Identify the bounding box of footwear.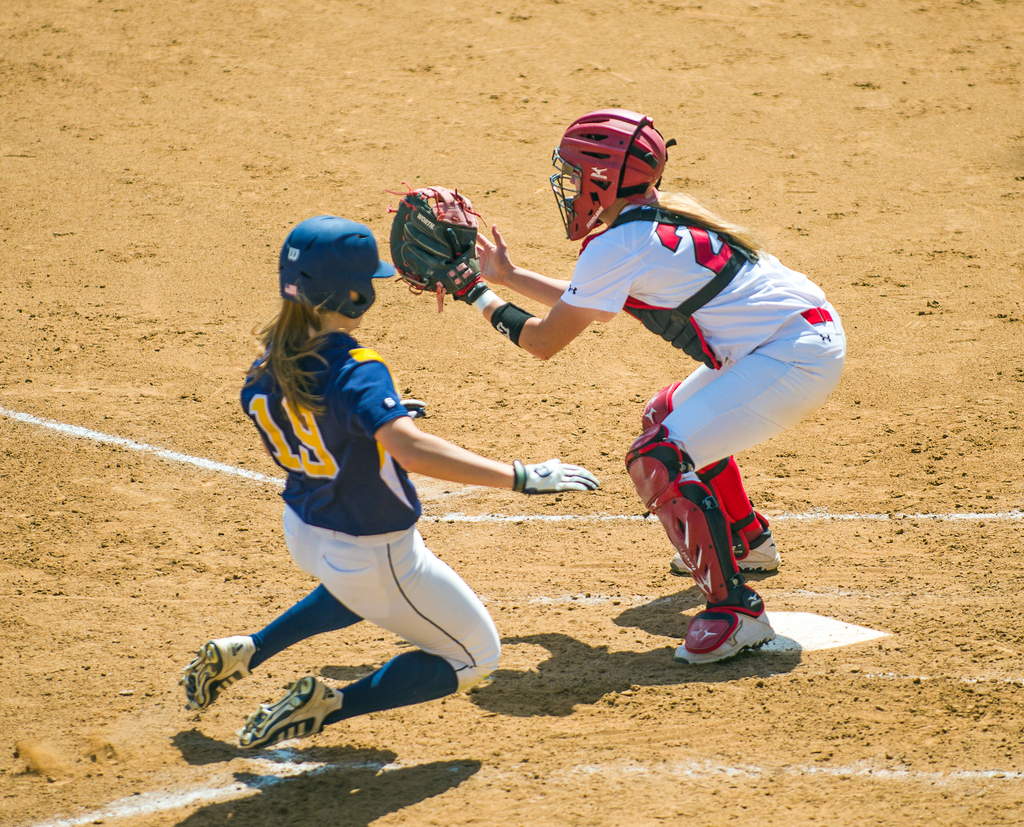
<box>669,534,781,572</box>.
